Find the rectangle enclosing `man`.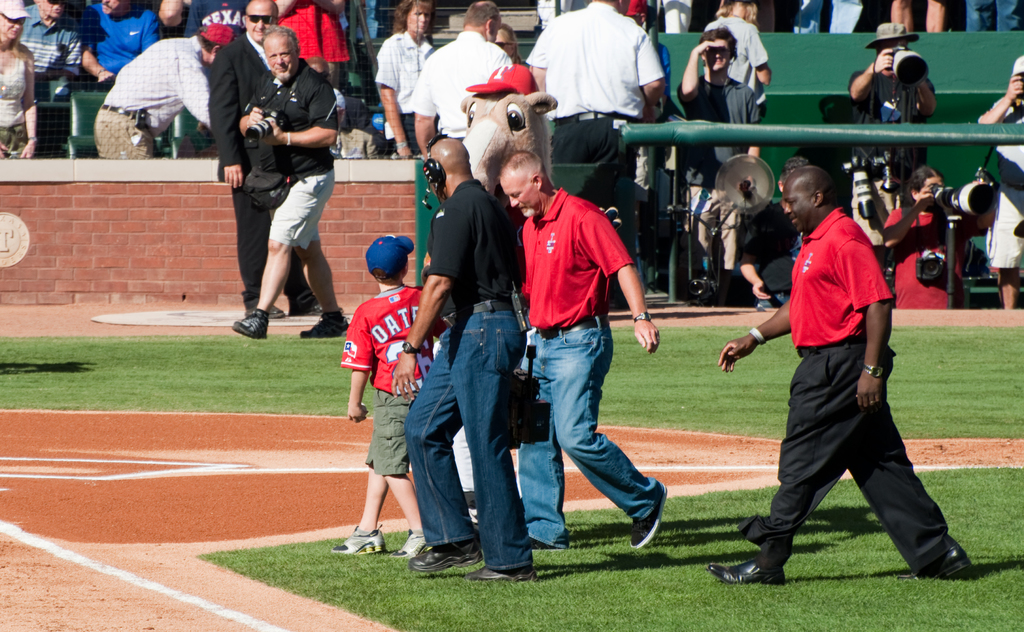
[403,0,518,159].
